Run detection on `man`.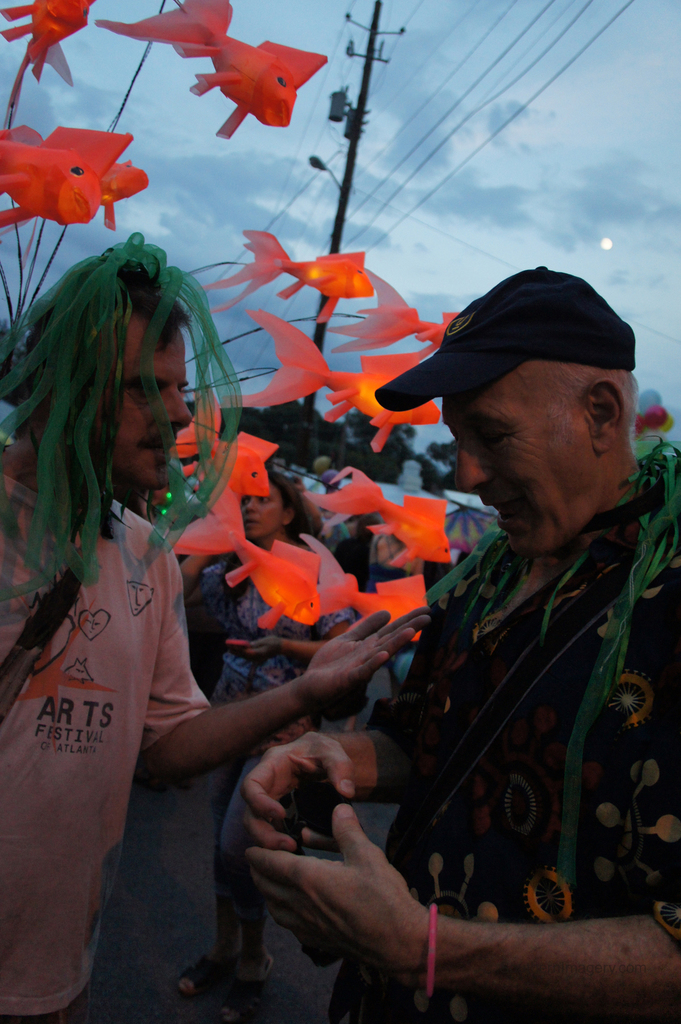
Result: (243,260,679,1023).
